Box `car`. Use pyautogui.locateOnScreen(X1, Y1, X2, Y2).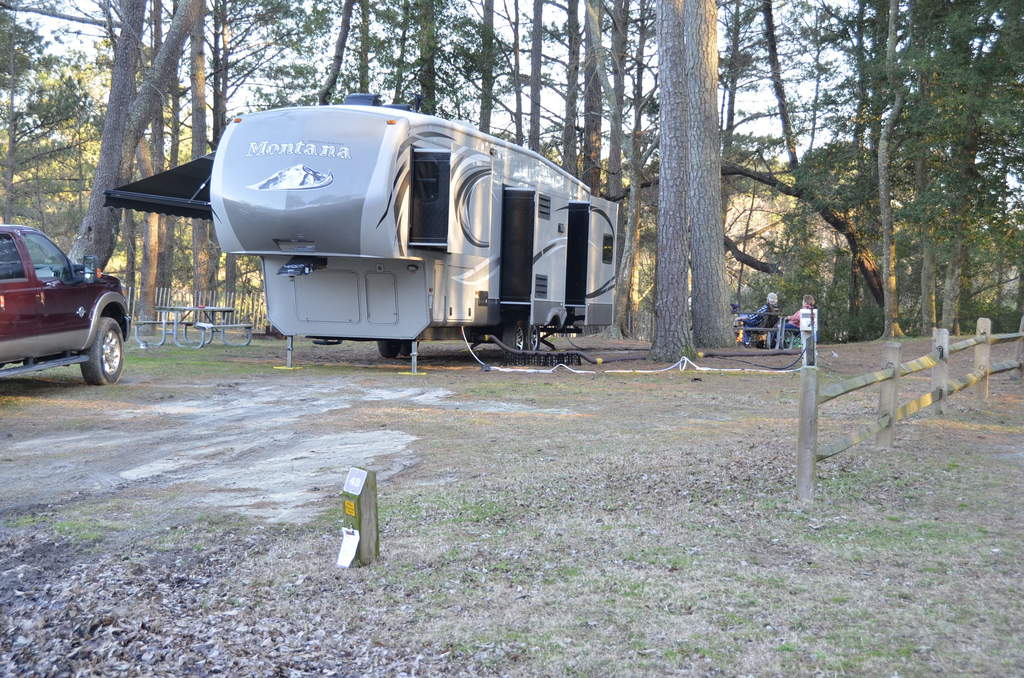
pyautogui.locateOnScreen(0, 218, 132, 393).
